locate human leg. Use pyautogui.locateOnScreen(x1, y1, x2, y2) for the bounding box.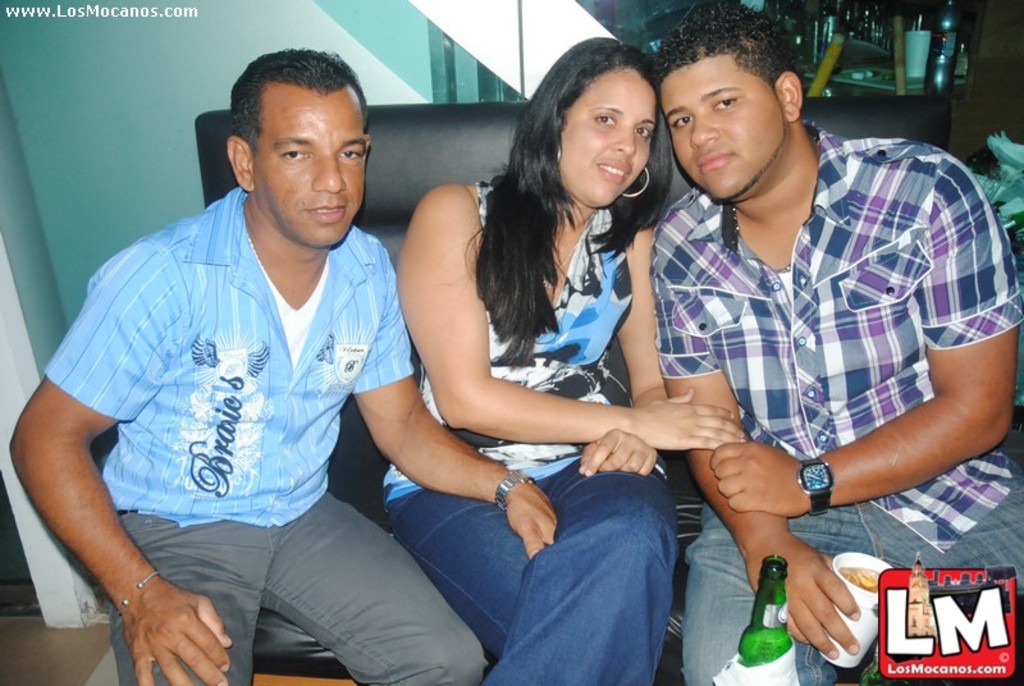
pyautogui.locateOnScreen(490, 449, 684, 680).
